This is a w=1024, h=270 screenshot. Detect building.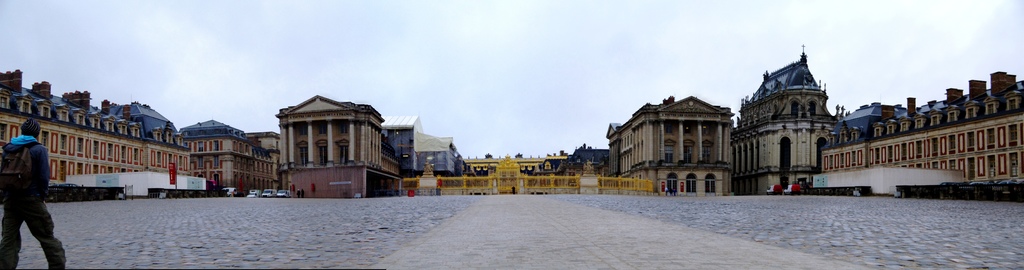
[731, 45, 836, 195].
